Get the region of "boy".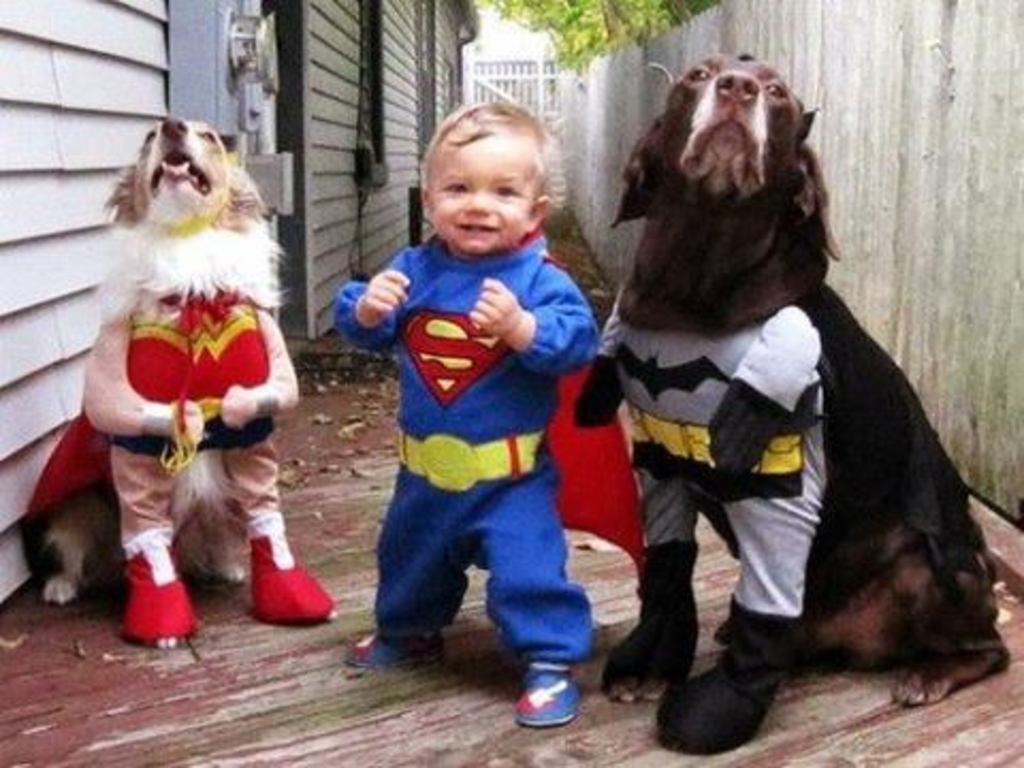
<bbox>318, 98, 602, 725</bbox>.
